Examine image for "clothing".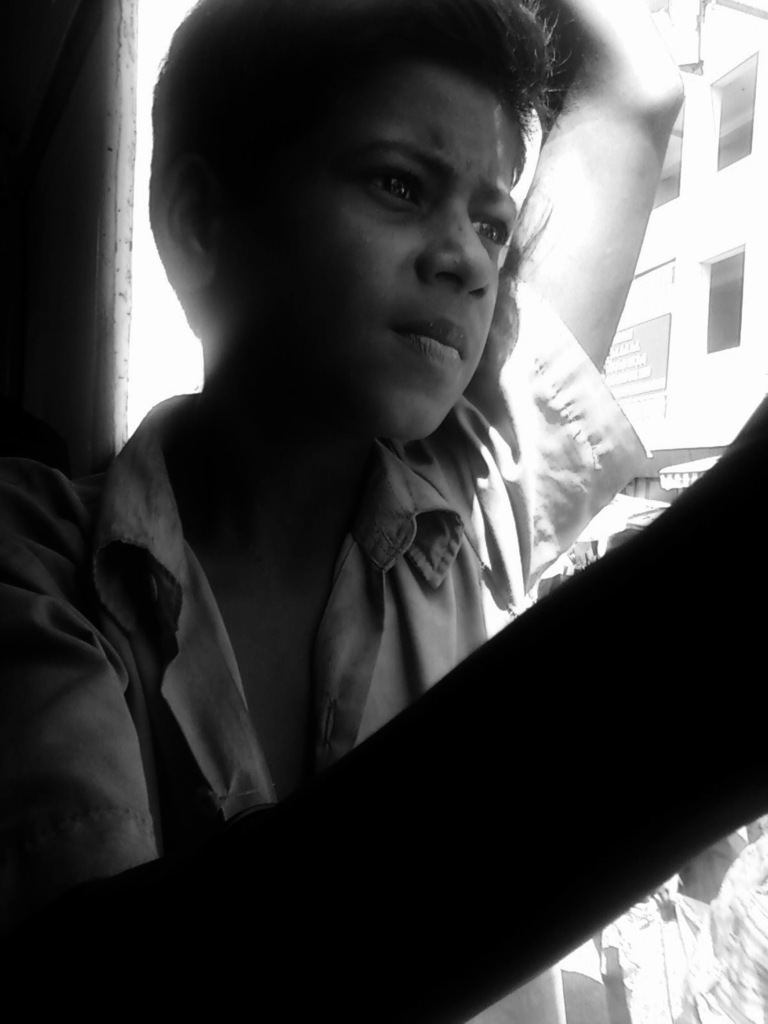
Examination result: <box>50,165,708,983</box>.
